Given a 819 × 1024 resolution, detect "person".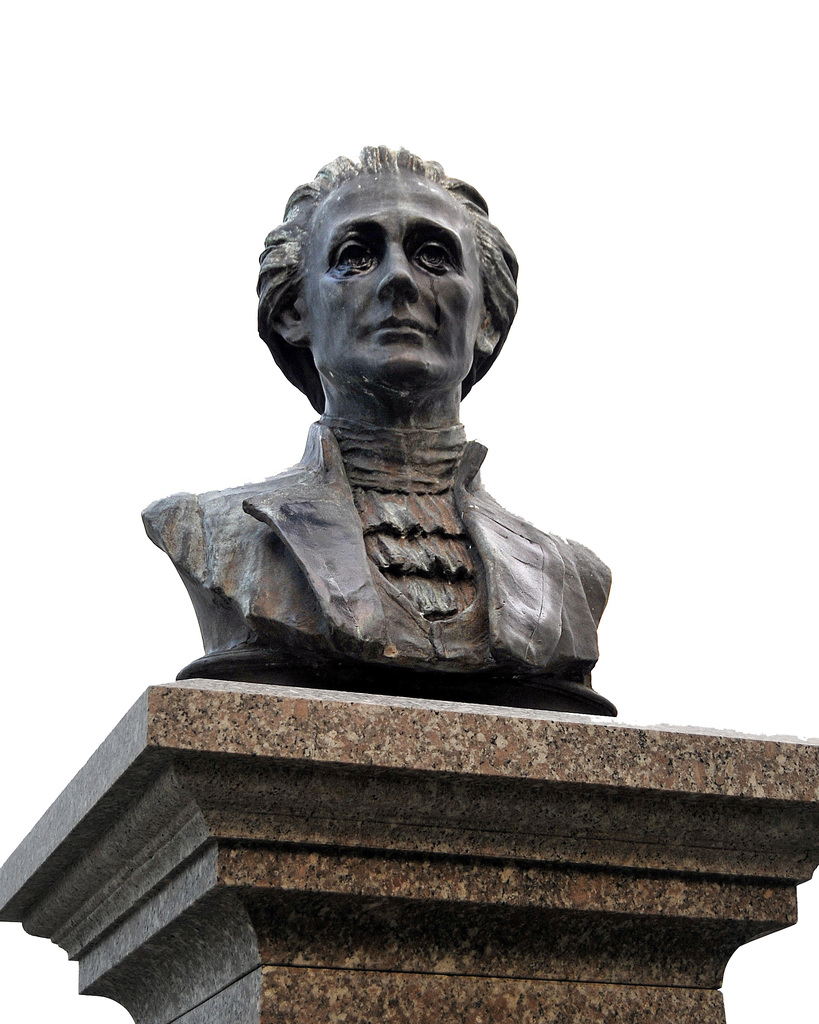
128, 118, 659, 790.
